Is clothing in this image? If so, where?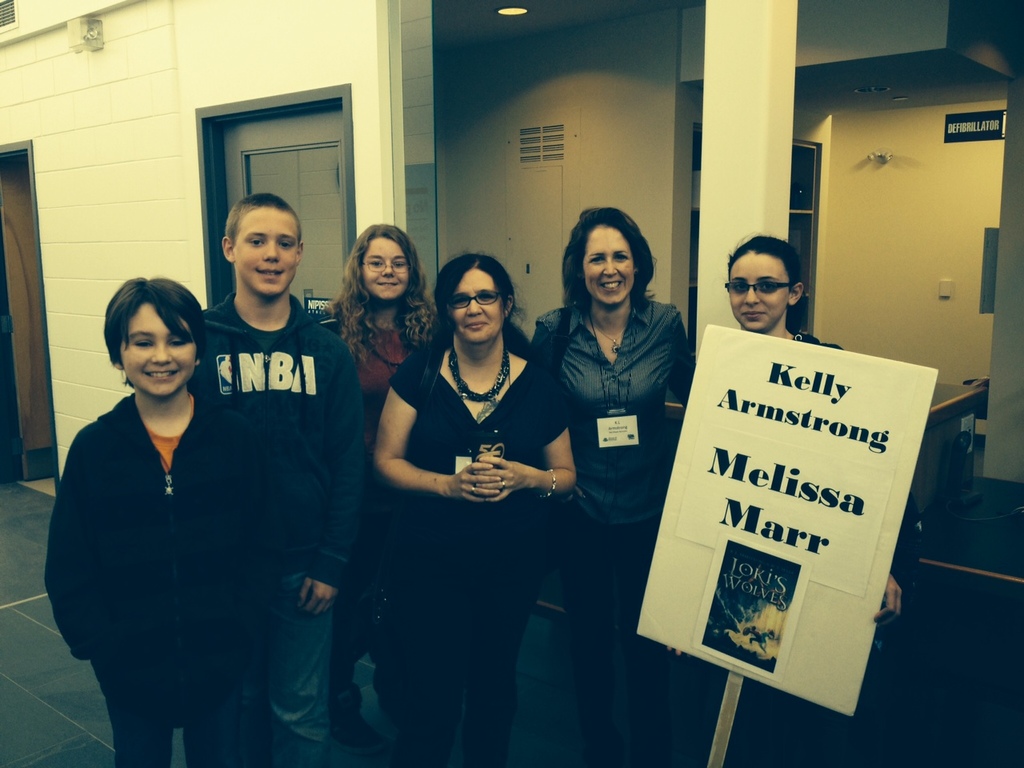
Yes, at BBox(208, 286, 372, 554).
